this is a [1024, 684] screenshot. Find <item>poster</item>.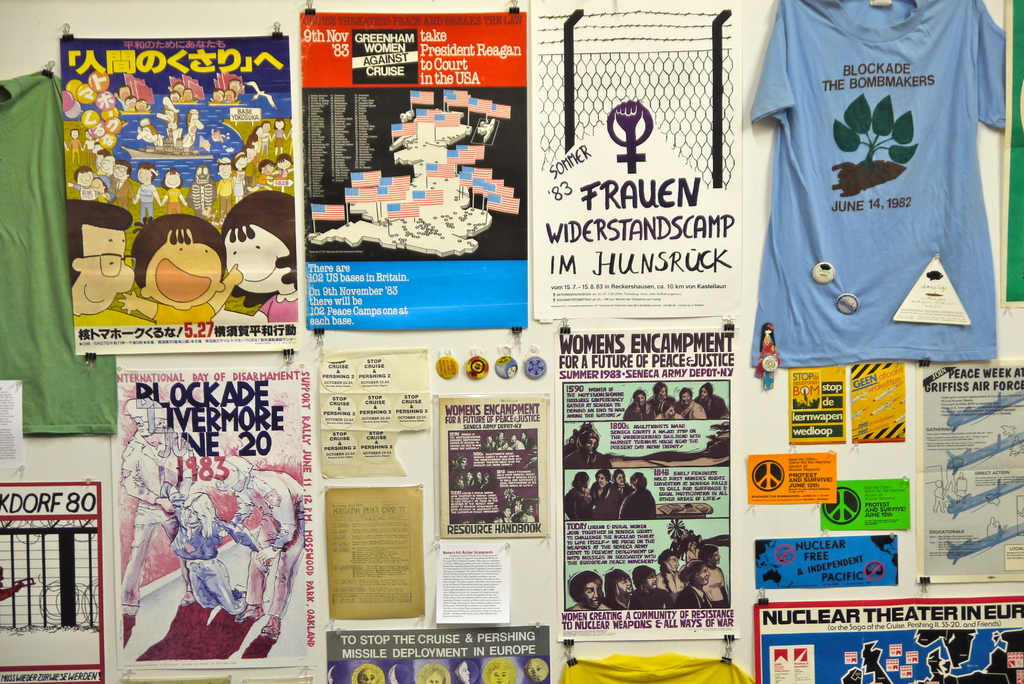
Bounding box: {"left": 1, "top": 481, "right": 106, "bottom": 683}.
